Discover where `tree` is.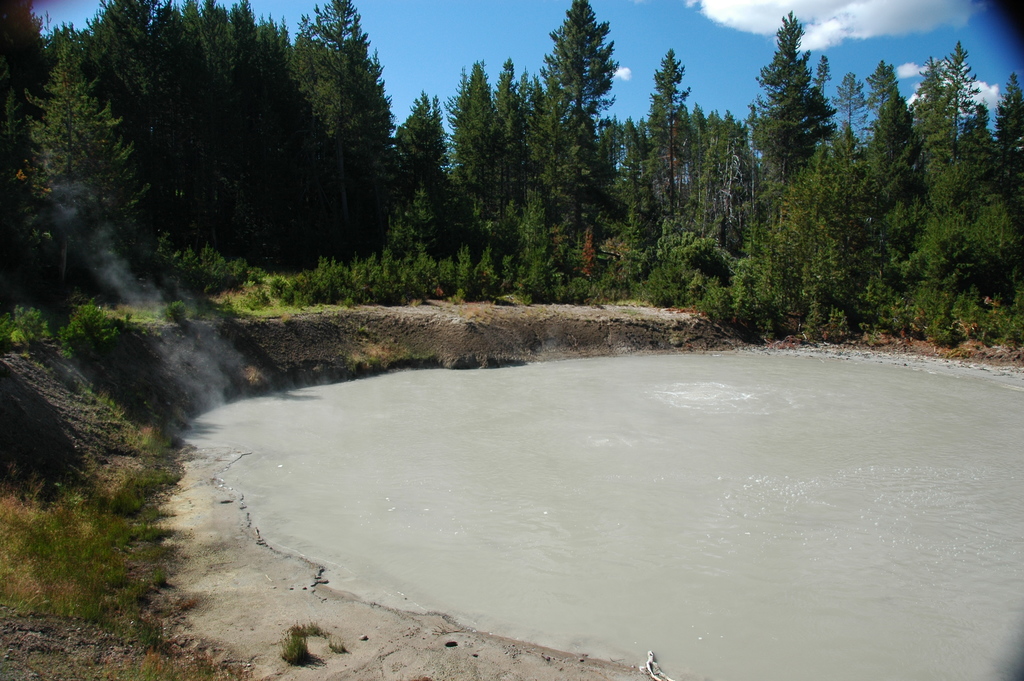
Discovered at {"x1": 936, "y1": 42, "x2": 976, "y2": 161}.
